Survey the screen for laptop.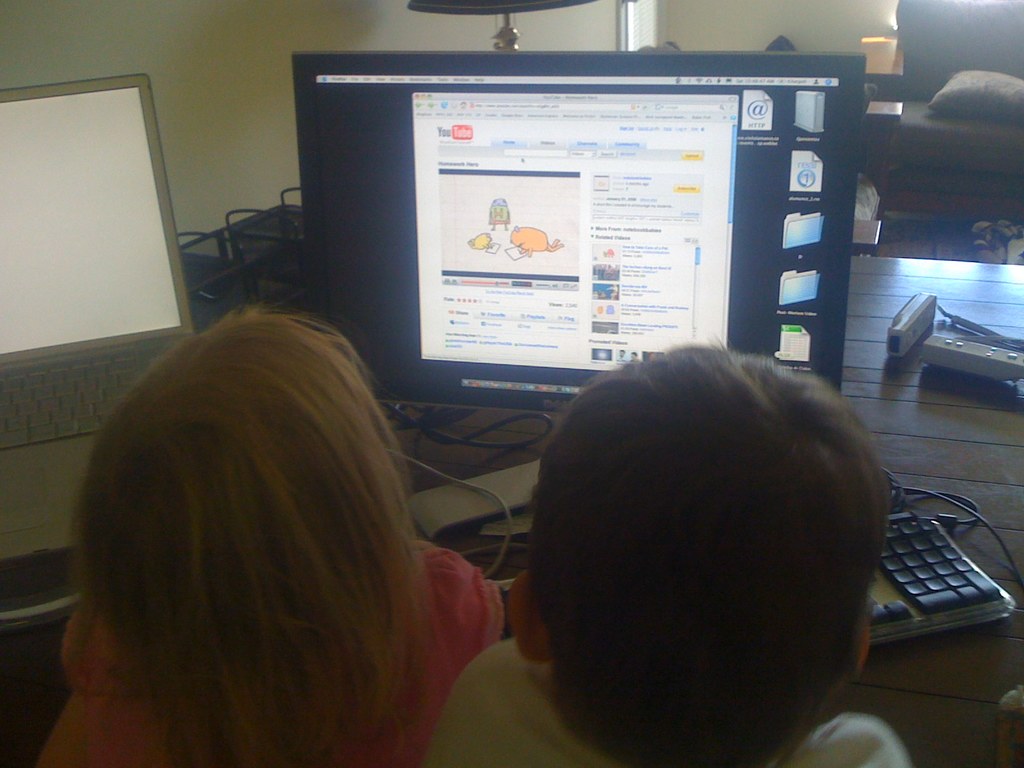
Survey found: (1, 72, 199, 569).
